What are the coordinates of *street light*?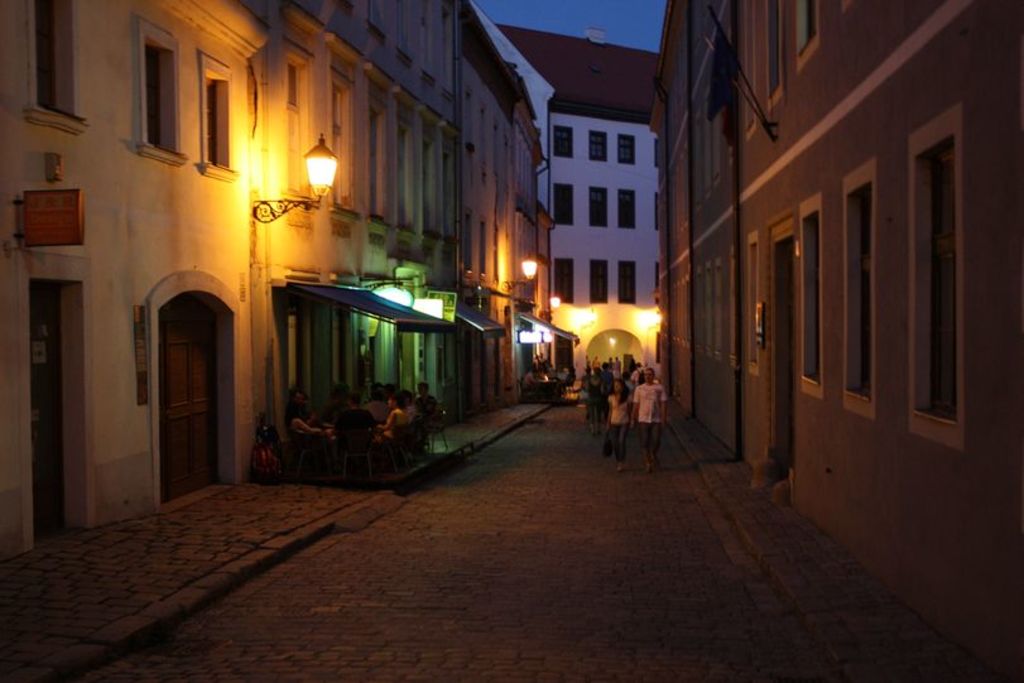
bbox(251, 135, 342, 222).
